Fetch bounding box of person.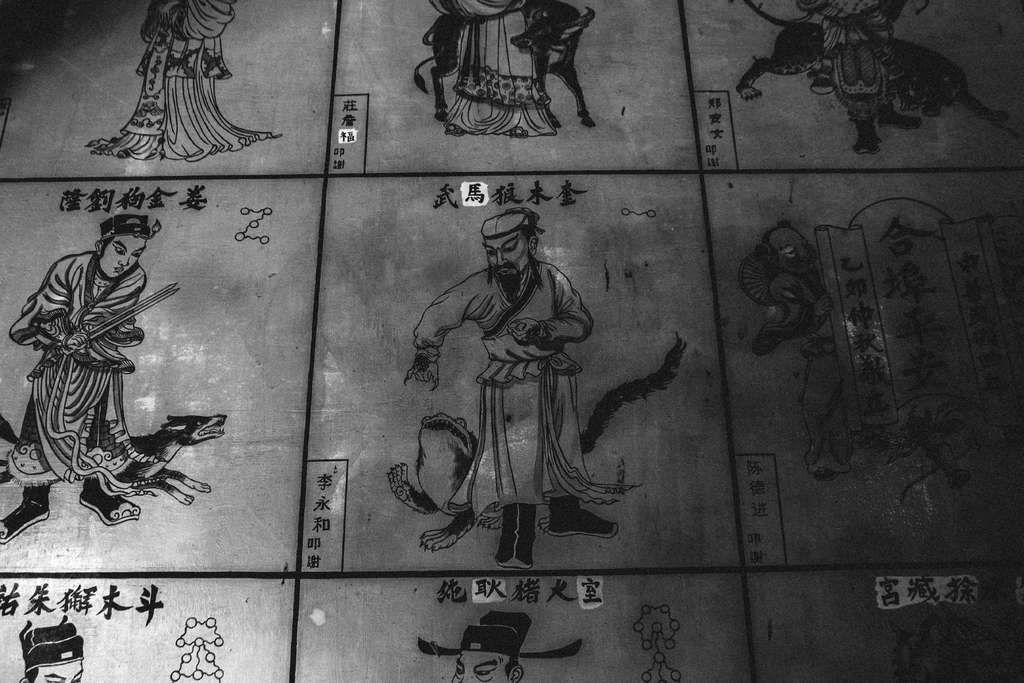
Bbox: {"x1": 19, "y1": 620, "x2": 86, "y2": 682}.
